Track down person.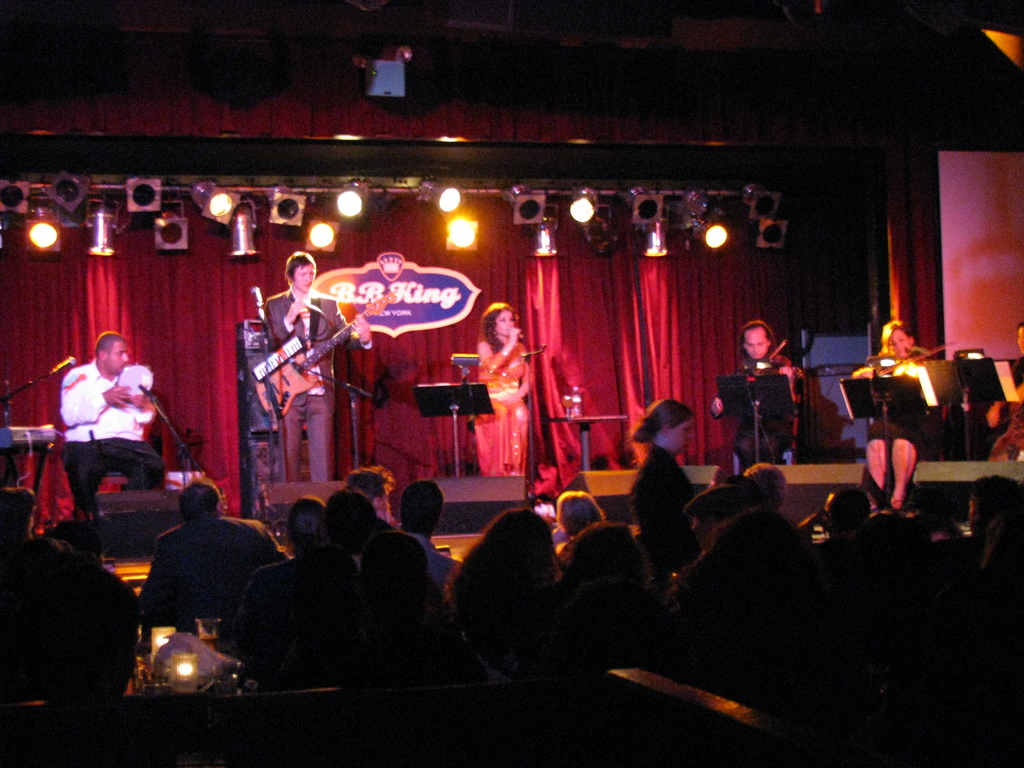
Tracked to <region>847, 316, 943, 506</region>.
